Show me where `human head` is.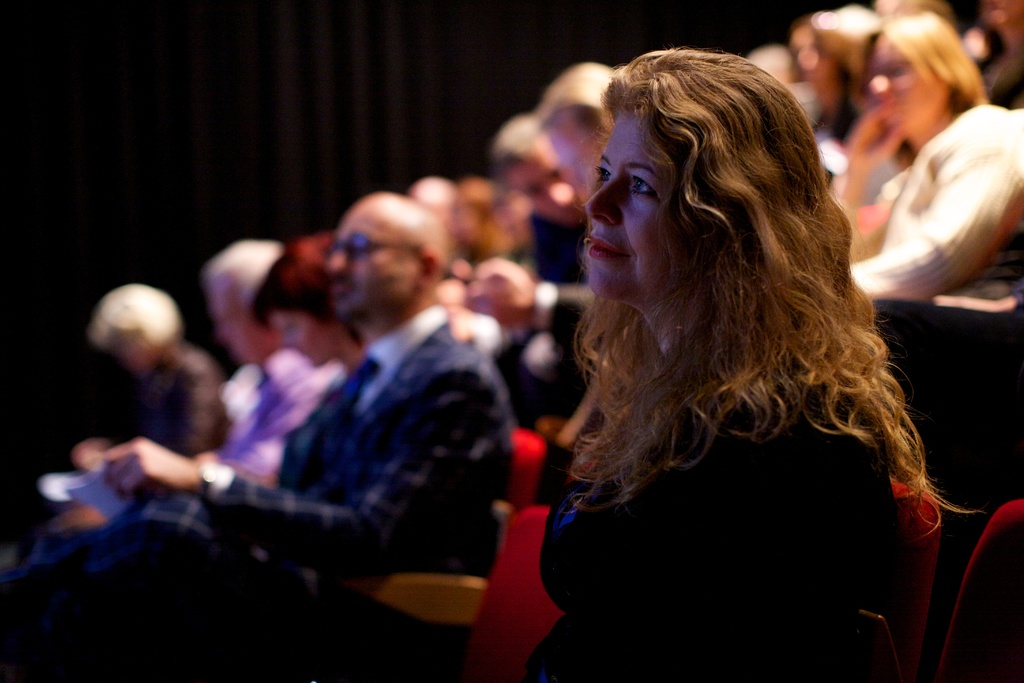
`human head` is at (488, 115, 581, 227).
